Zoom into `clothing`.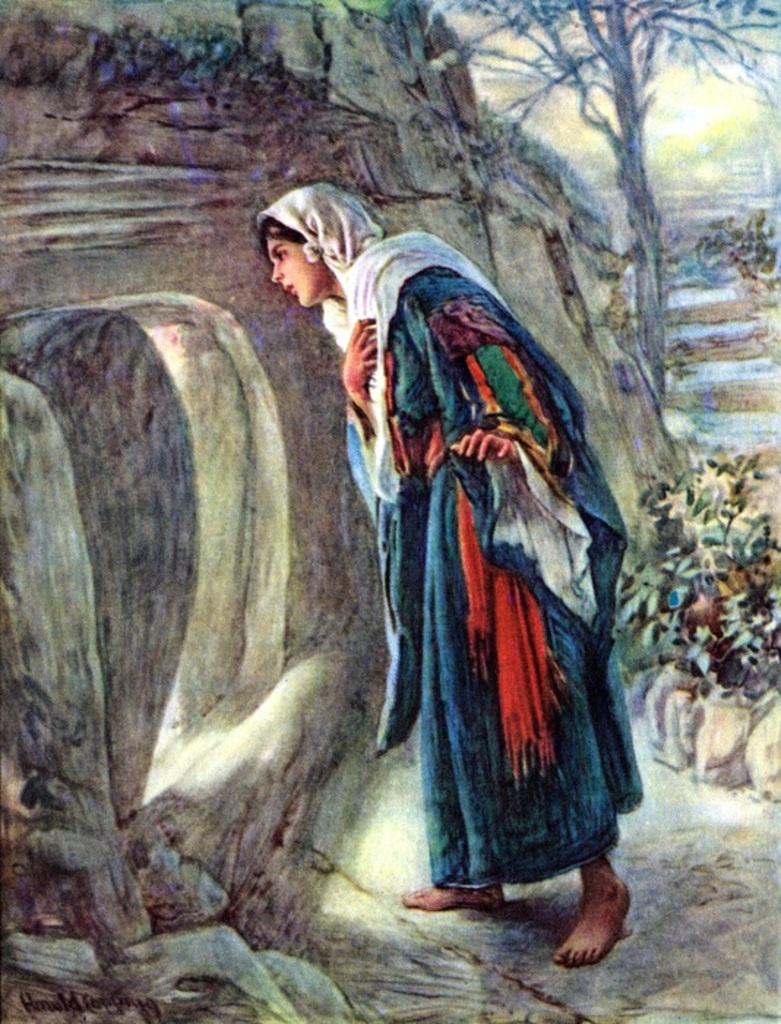
Zoom target: [left=307, top=231, right=623, bottom=923].
